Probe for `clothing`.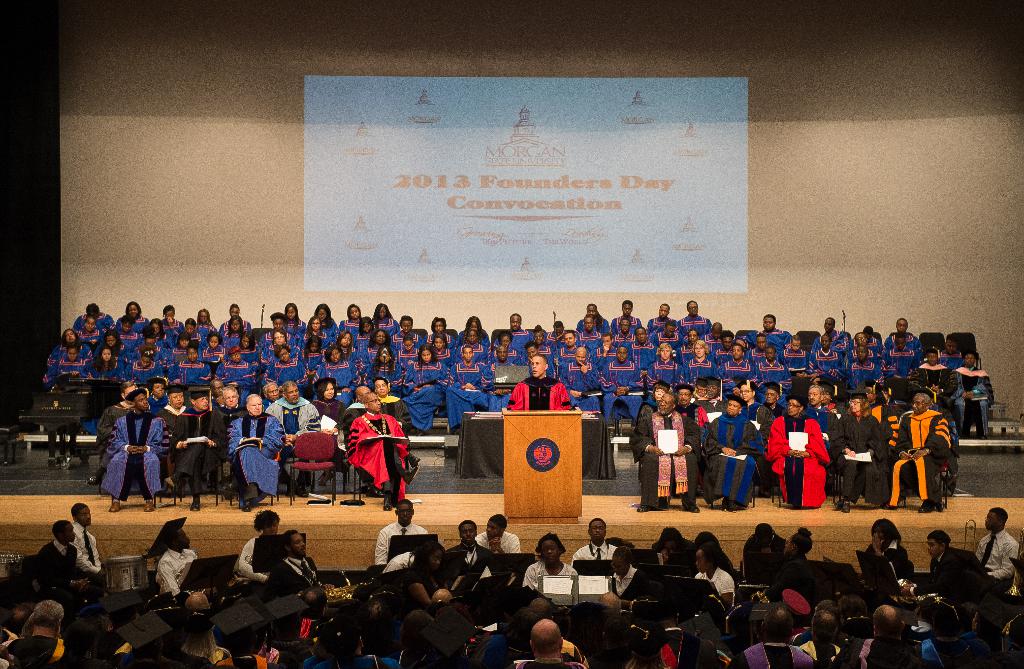
Probe result: <box>827,636,888,668</box>.
